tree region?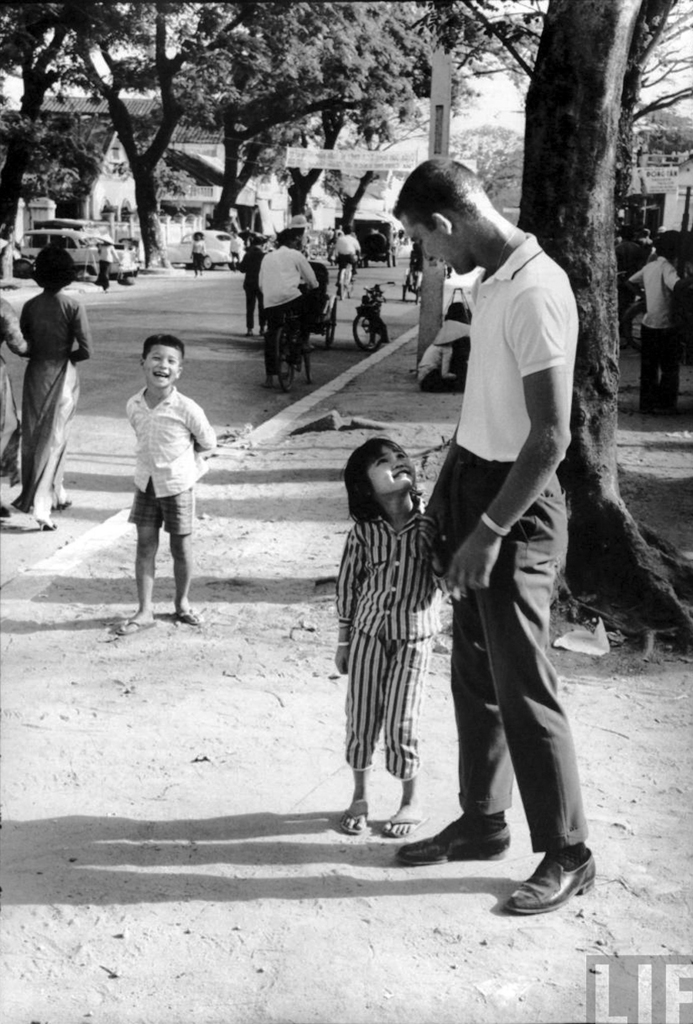
(x1=504, y1=0, x2=692, y2=656)
